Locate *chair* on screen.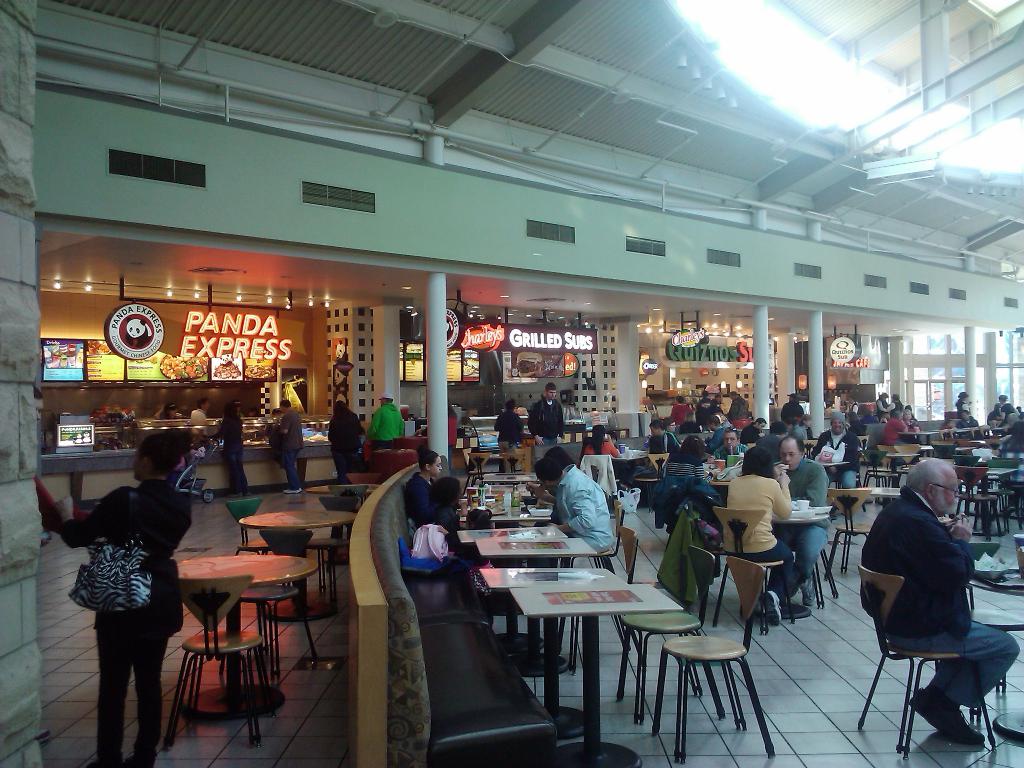
On screen at (824, 487, 873, 579).
